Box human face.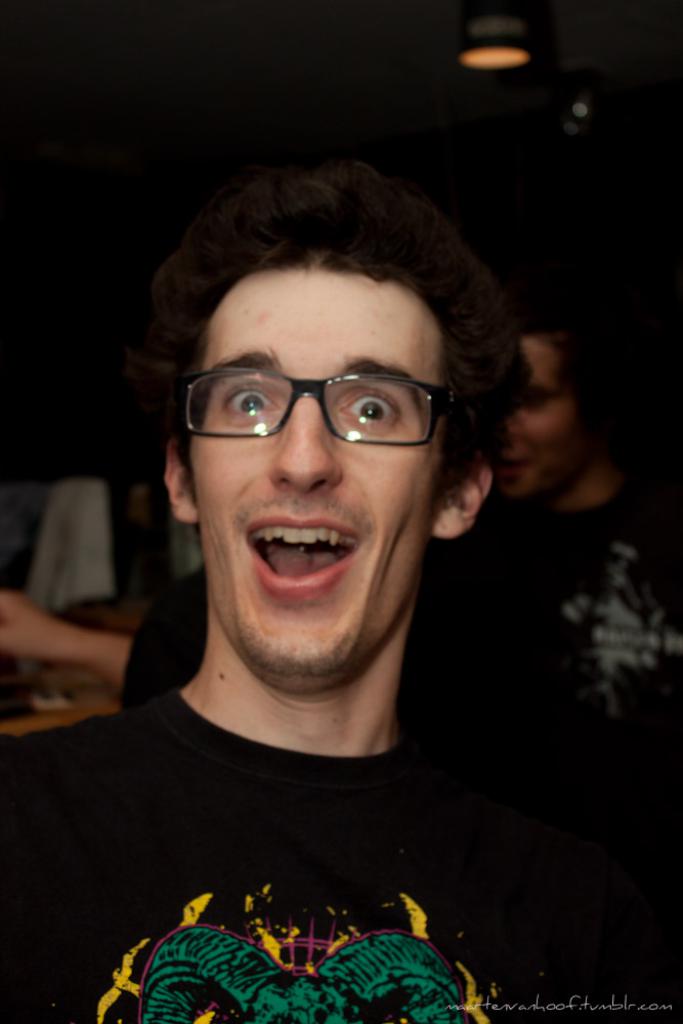
l=182, t=265, r=436, b=684.
